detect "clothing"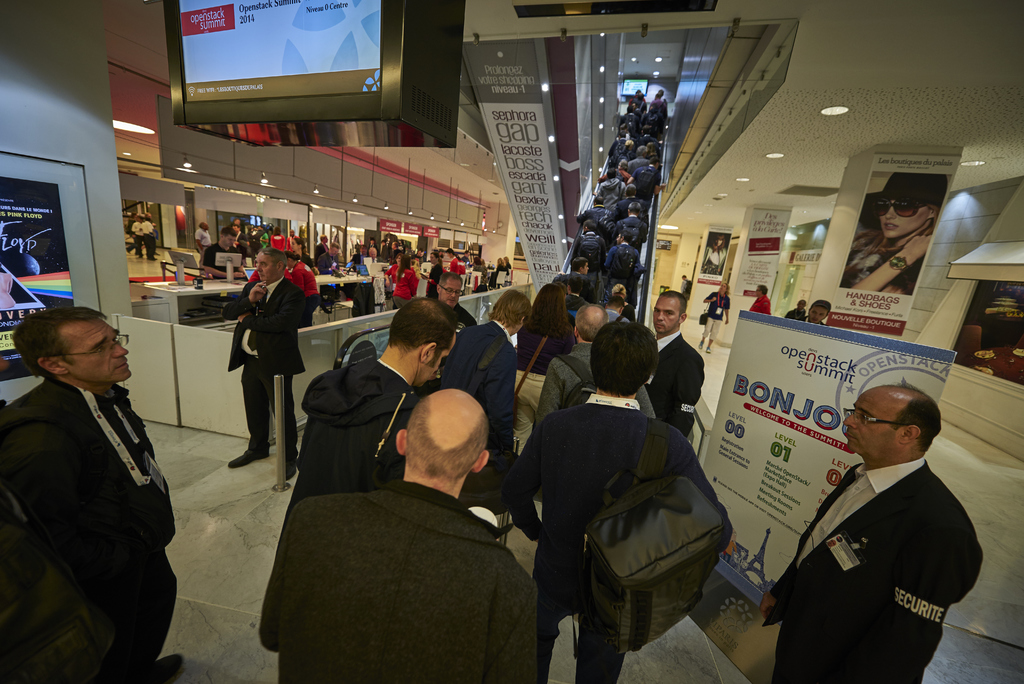
bbox(554, 92, 660, 316)
